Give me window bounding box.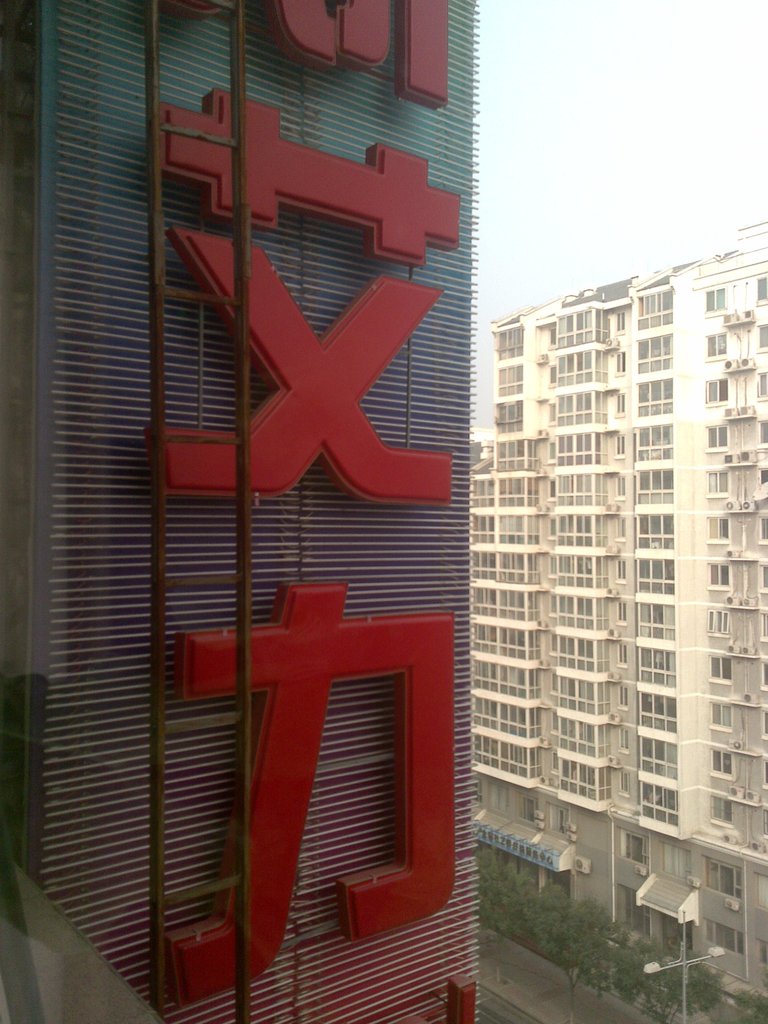
[x1=755, y1=414, x2=767, y2=444].
